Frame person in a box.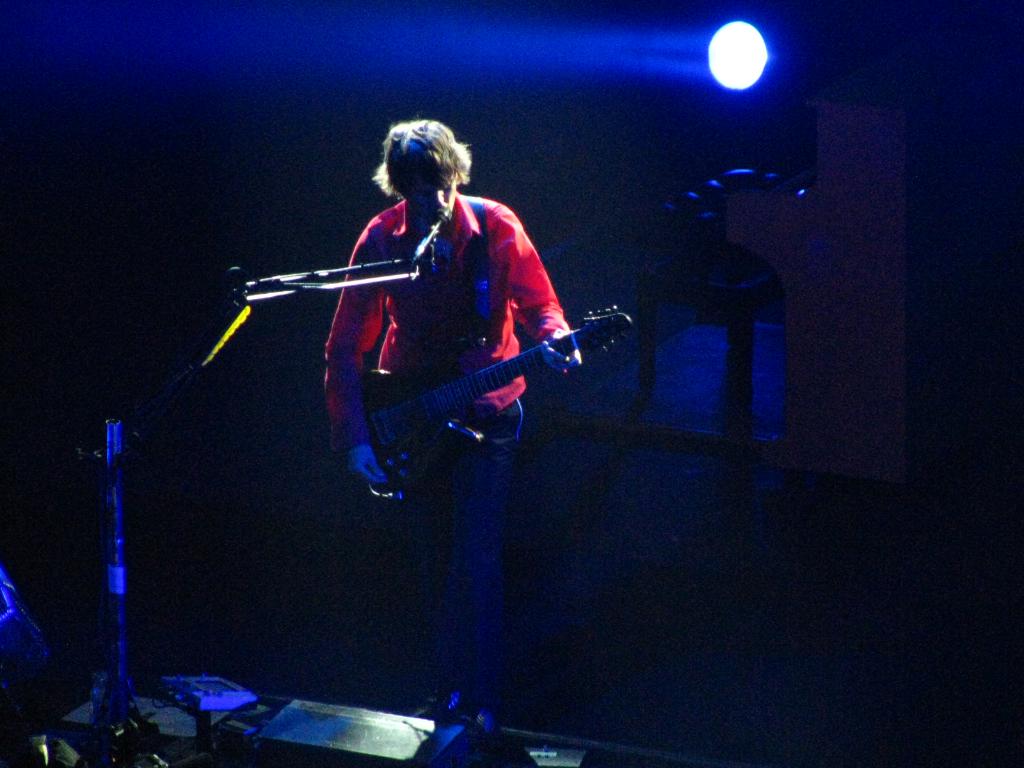
box=[321, 106, 579, 730].
